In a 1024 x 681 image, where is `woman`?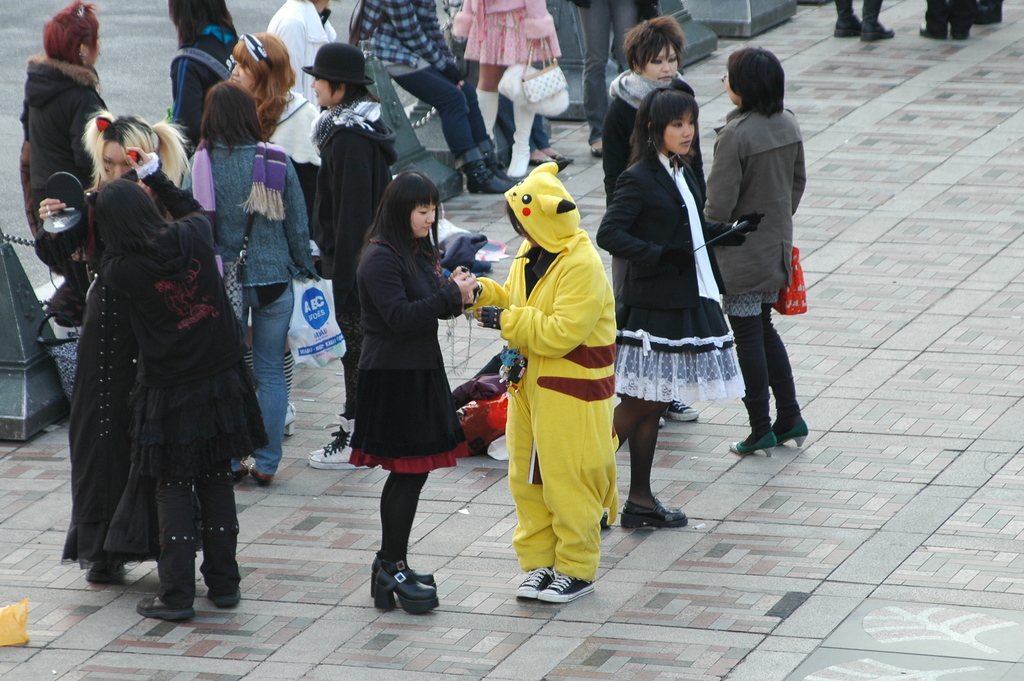
box=[451, 0, 578, 193].
